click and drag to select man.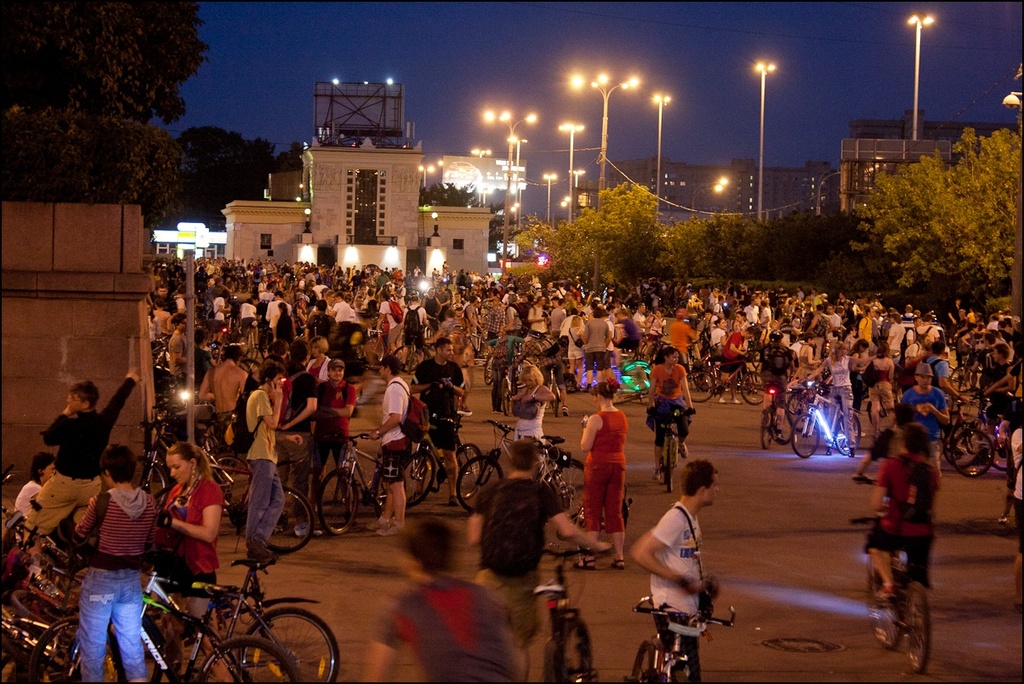
Selection: left=1004, top=373, right=1023, bottom=625.
